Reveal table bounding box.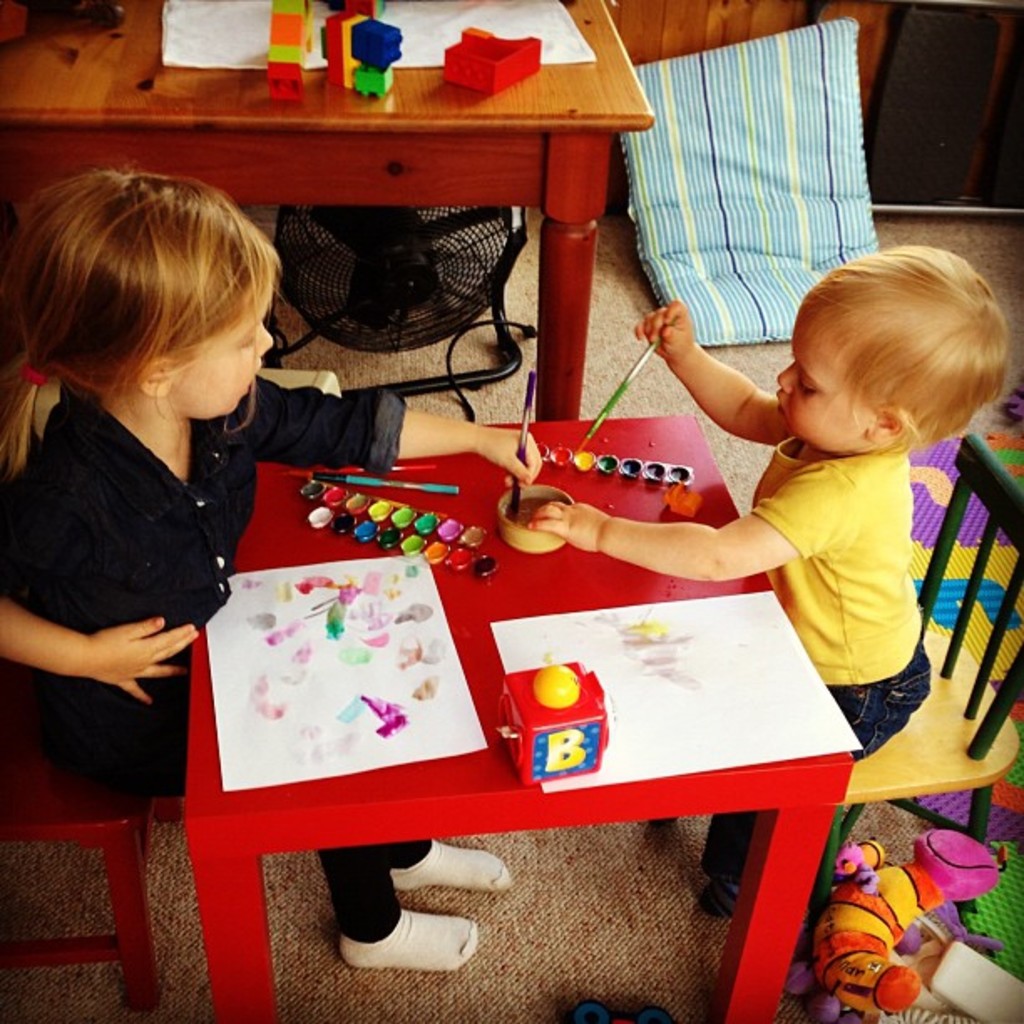
Revealed: bbox=[125, 392, 847, 949].
